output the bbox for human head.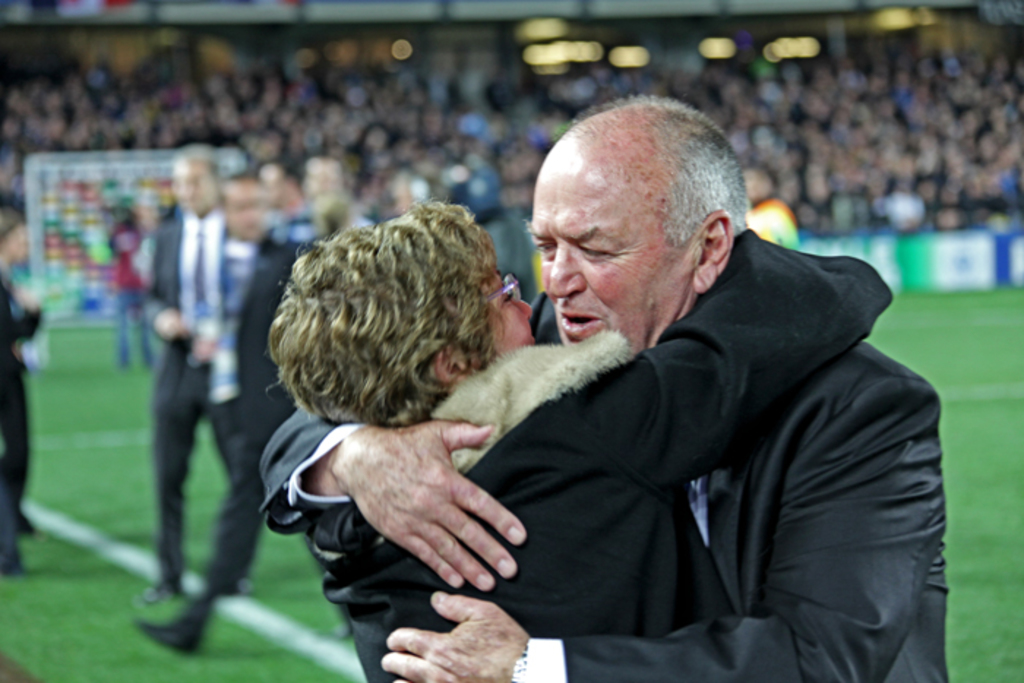
l=260, t=195, r=543, b=429.
